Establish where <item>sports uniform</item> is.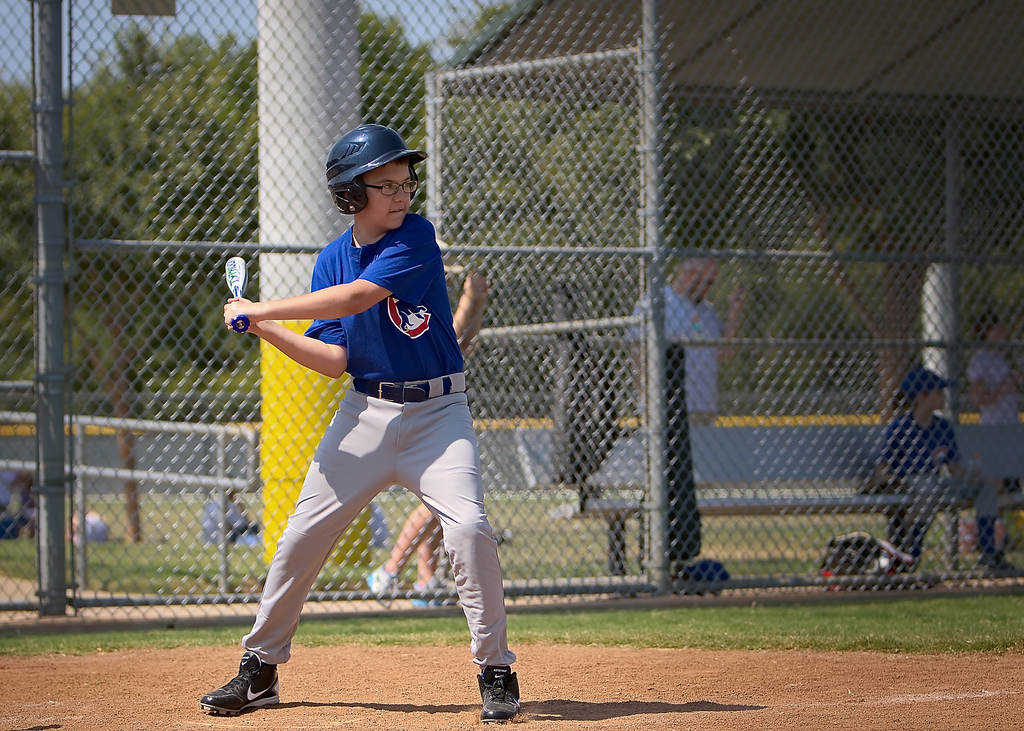
Established at pyautogui.locateOnScreen(192, 124, 522, 725).
